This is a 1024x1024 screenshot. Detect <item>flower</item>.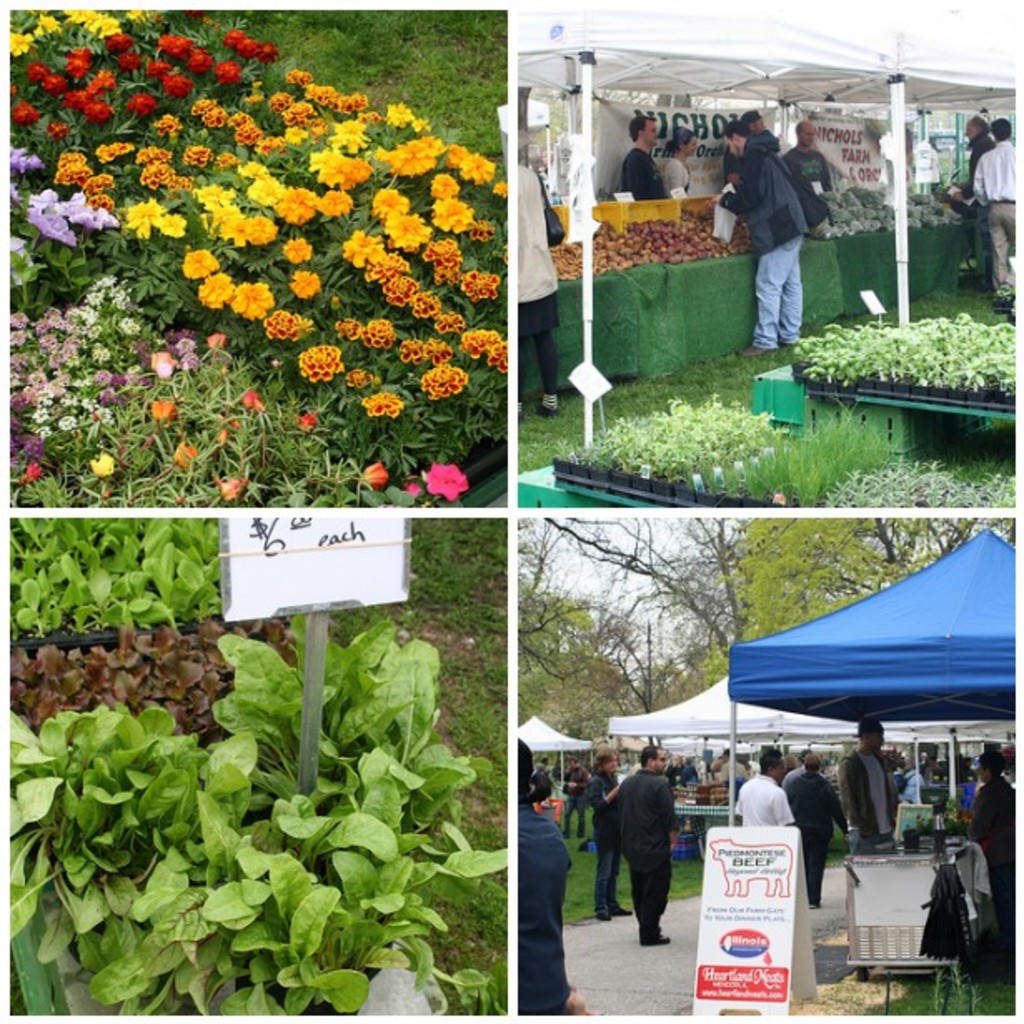
x1=152, y1=400, x2=180, y2=425.
